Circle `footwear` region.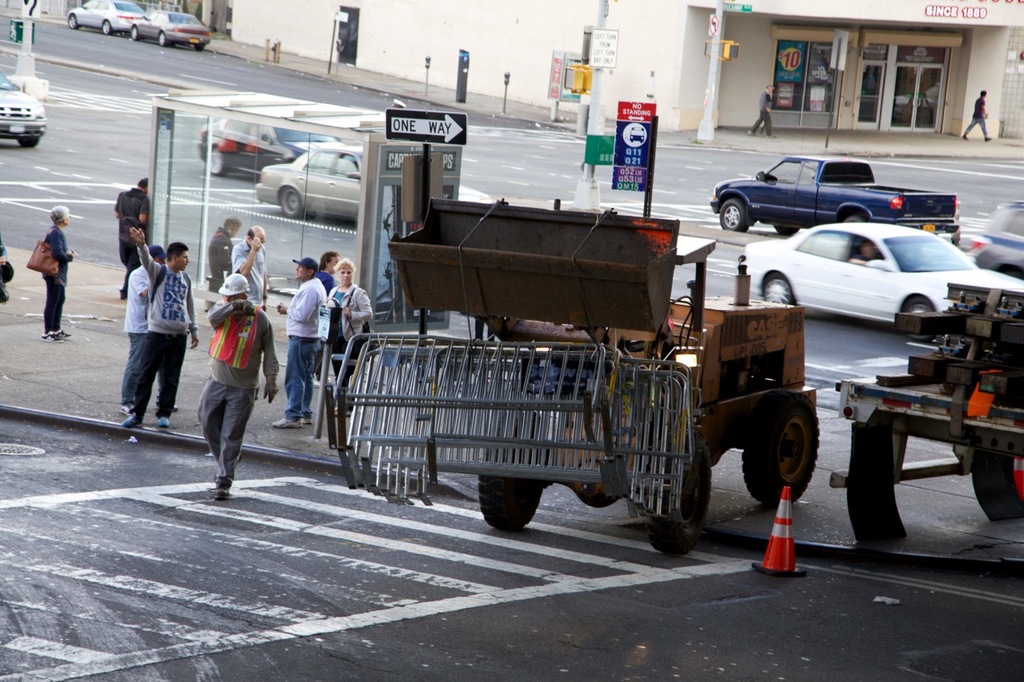
Region: crop(171, 404, 180, 413).
